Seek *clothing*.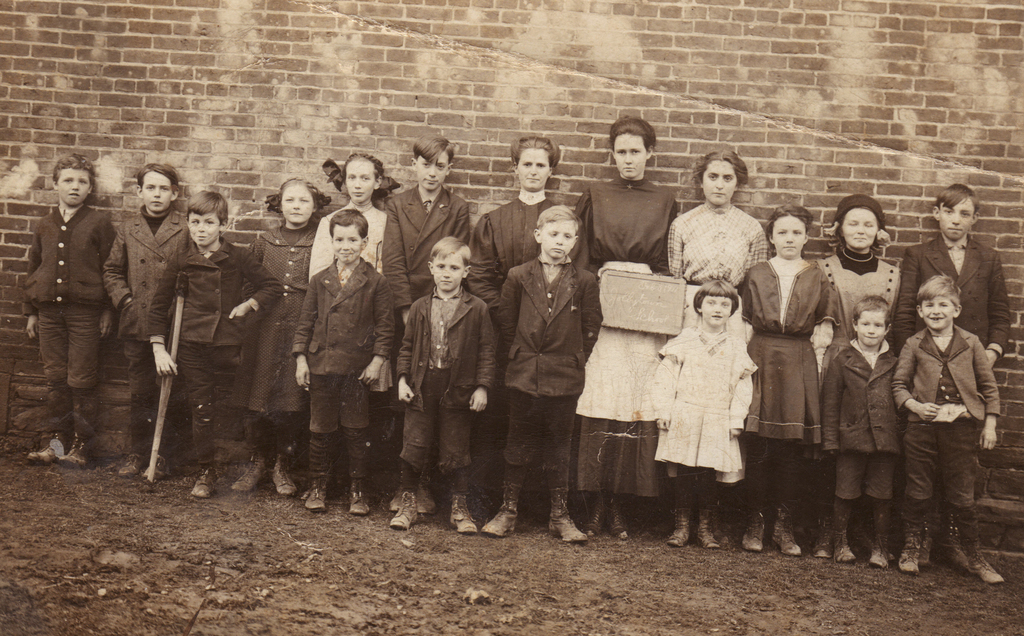
box(182, 348, 253, 410).
